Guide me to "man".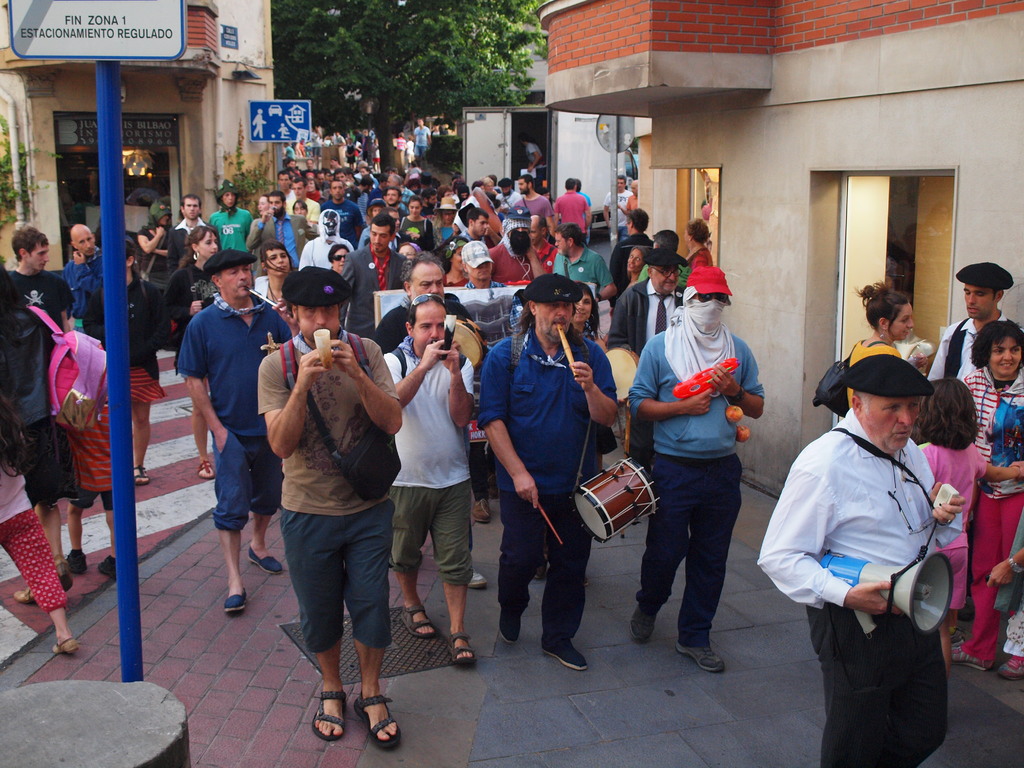
Guidance: (left=627, top=264, right=765, bottom=673).
